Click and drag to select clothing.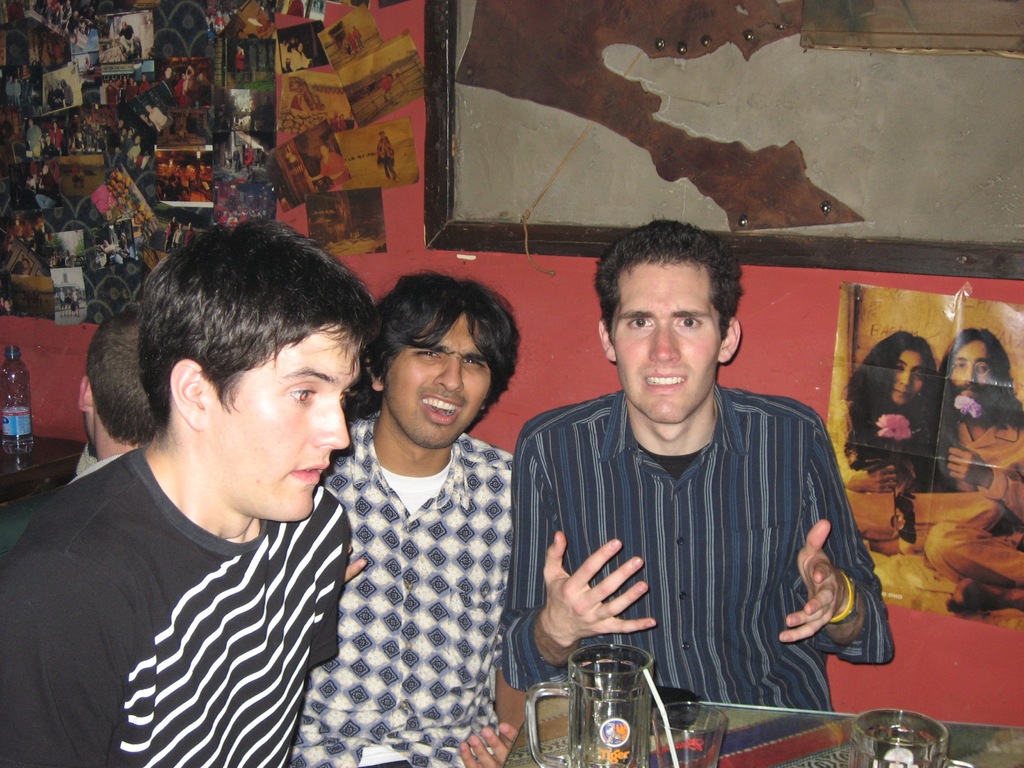
Selection: bbox=[0, 440, 353, 767].
